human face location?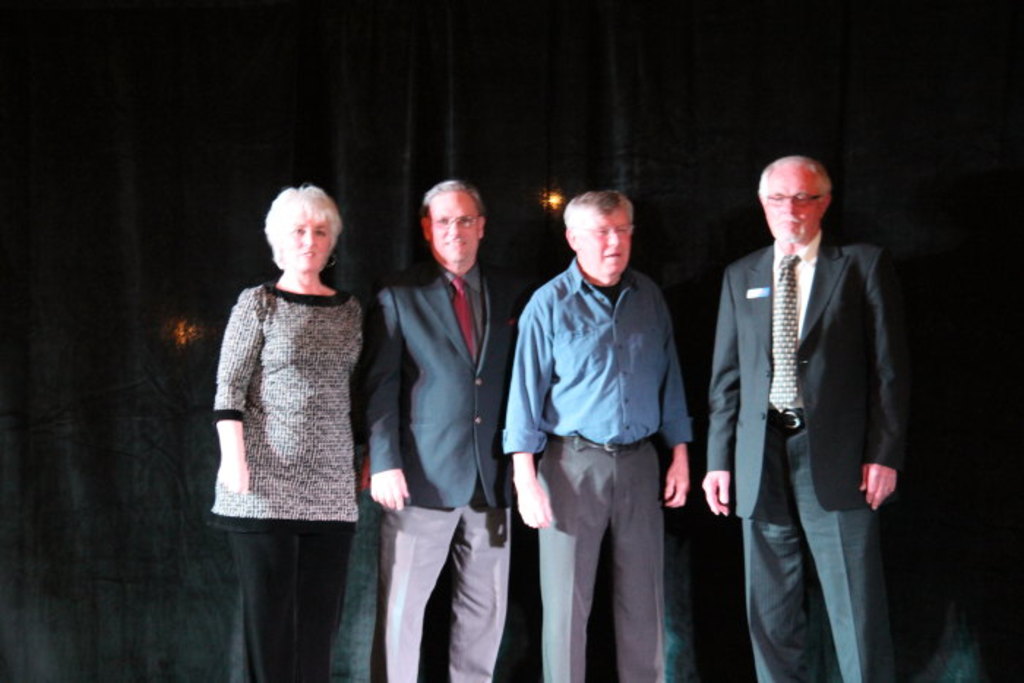
bbox(579, 208, 635, 273)
